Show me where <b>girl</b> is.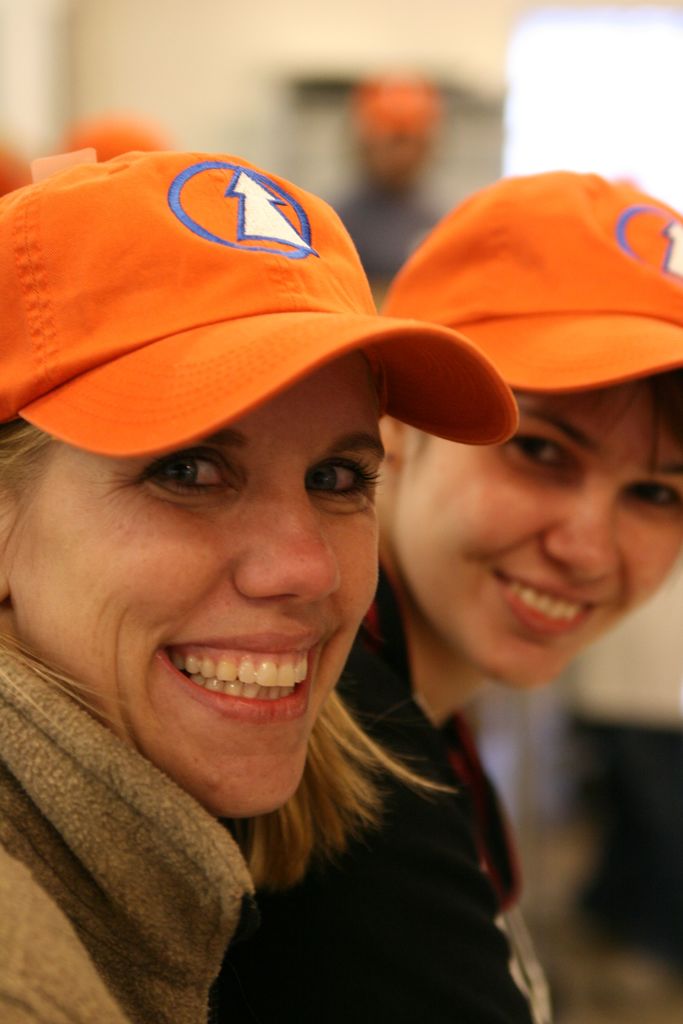
<b>girl</b> is at bbox=(205, 168, 682, 1023).
